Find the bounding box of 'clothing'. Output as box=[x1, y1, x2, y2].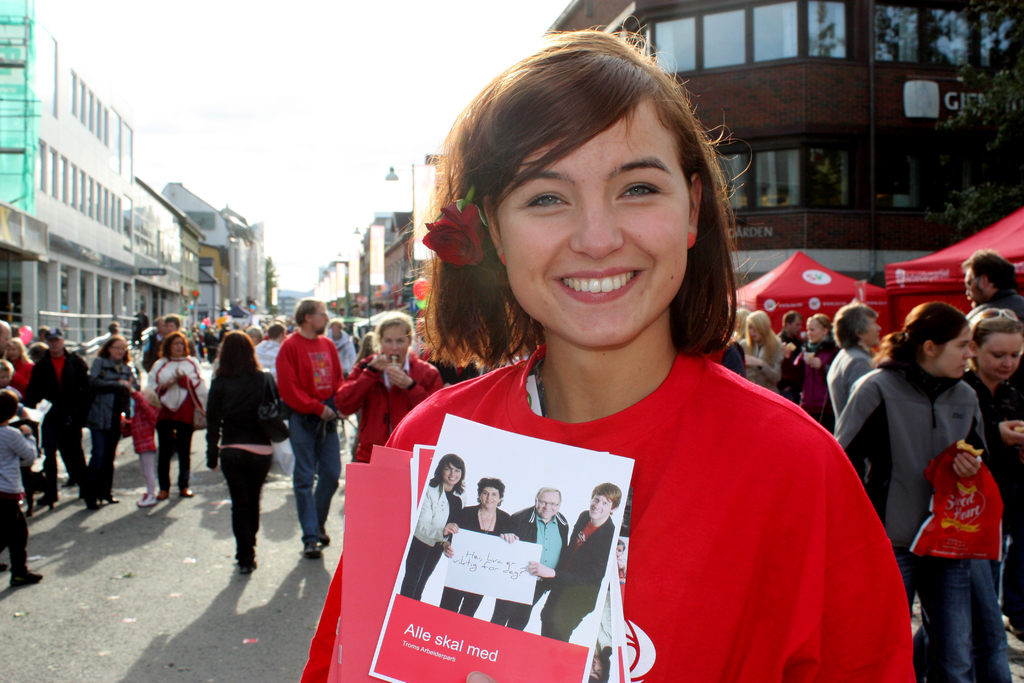
box=[488, 504, 569, 632].
